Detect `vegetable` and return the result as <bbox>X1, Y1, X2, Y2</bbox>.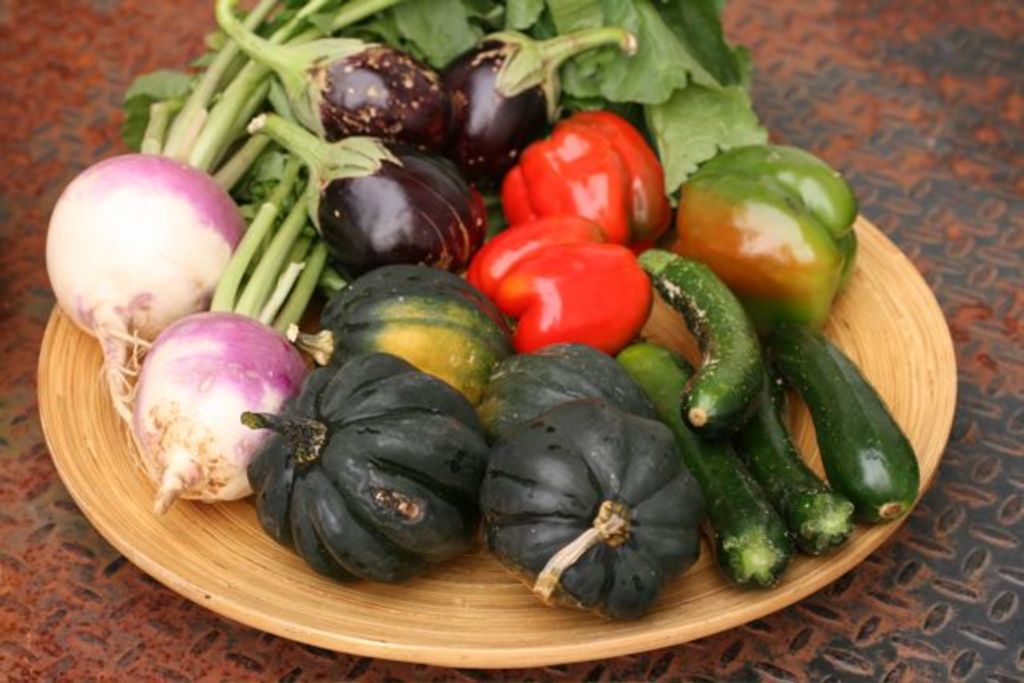
<bbox>670, 146, 875, 329</bbox>.
